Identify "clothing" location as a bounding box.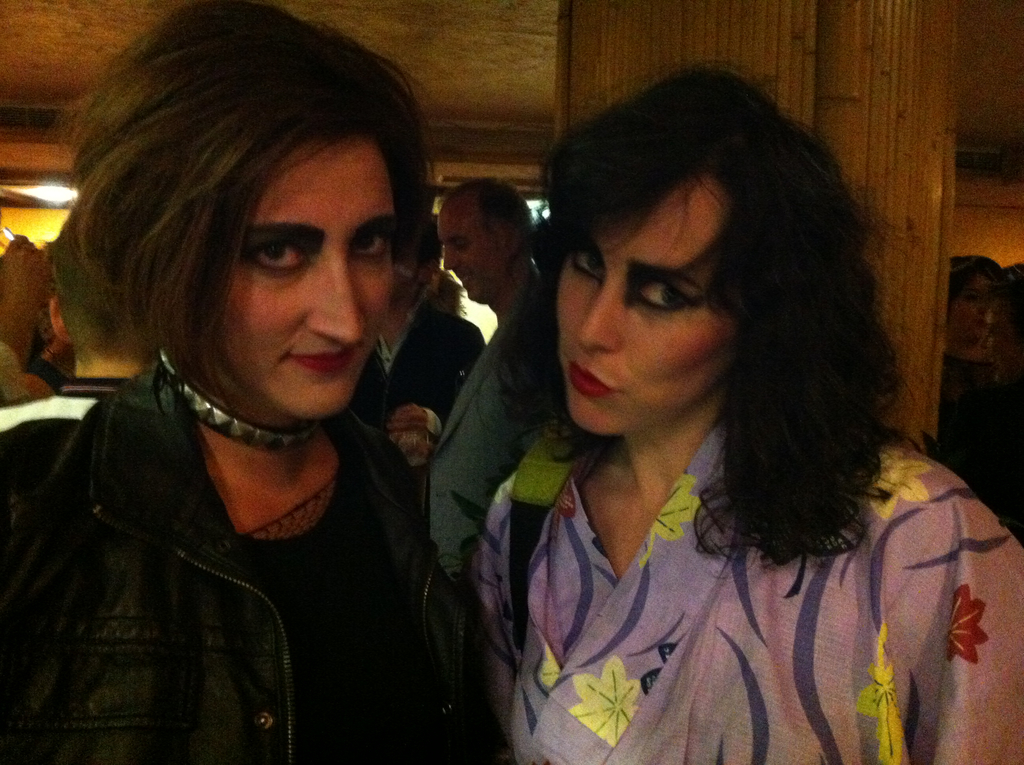
detection(408, 293, 597, 605).
